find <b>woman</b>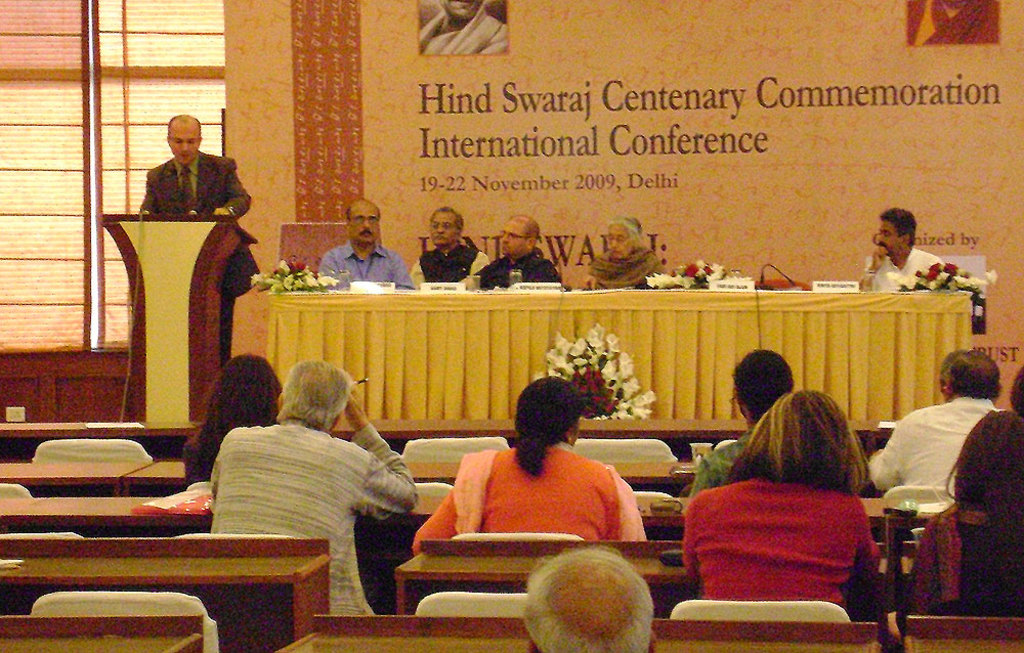
left=682, top=375, right=896, bottom=633
